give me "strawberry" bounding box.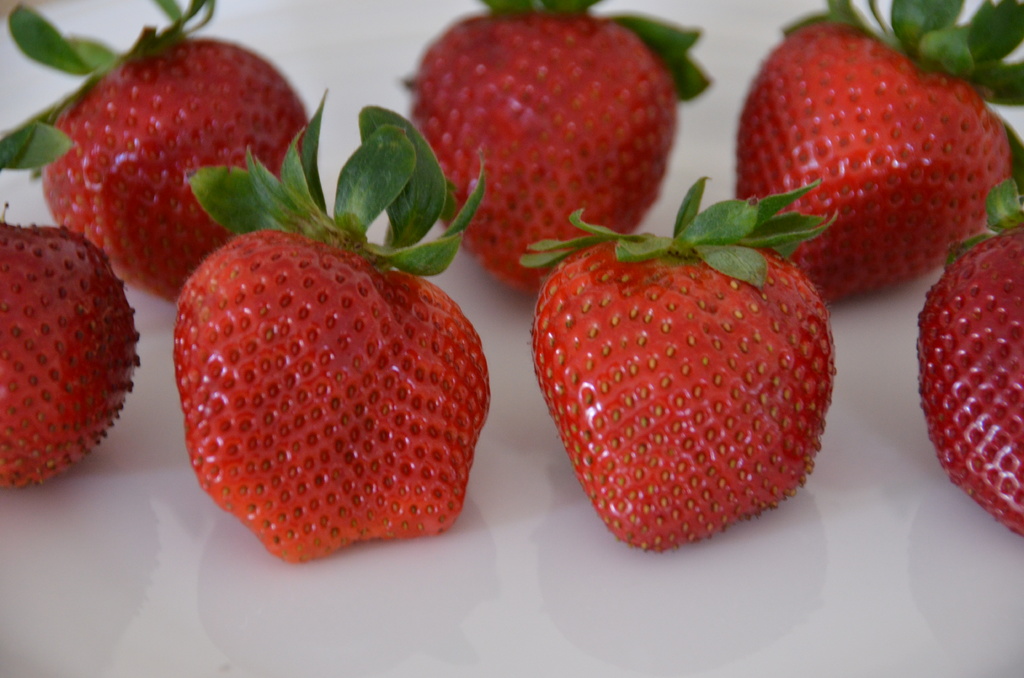
locate(410, 1, 708, 296).
